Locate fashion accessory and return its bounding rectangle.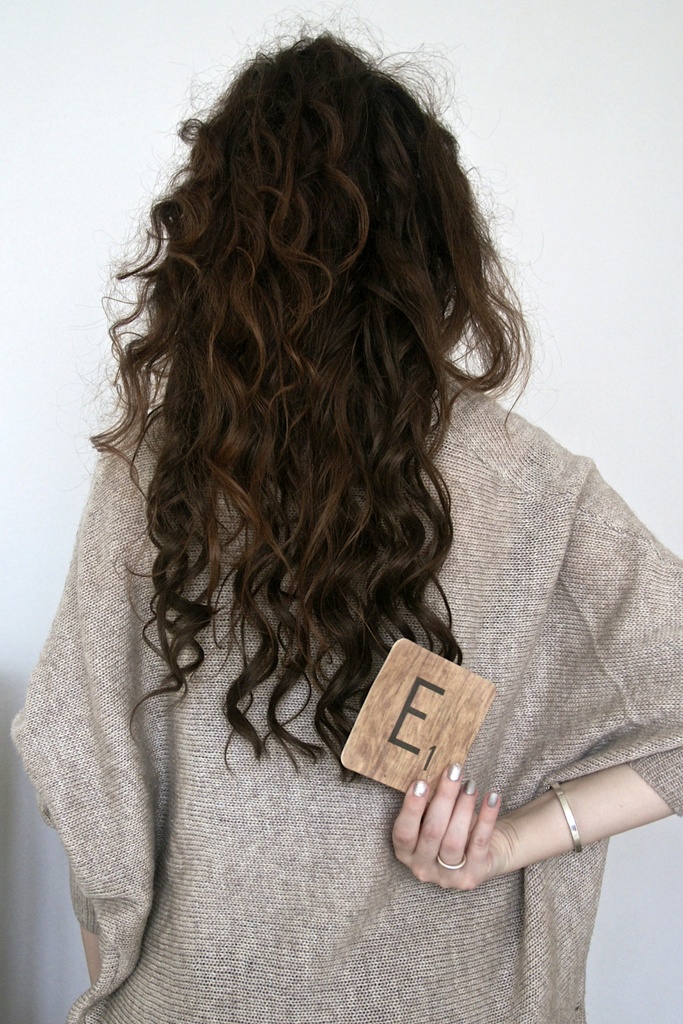
[left=416, top=779, right=426, bottom=796].
